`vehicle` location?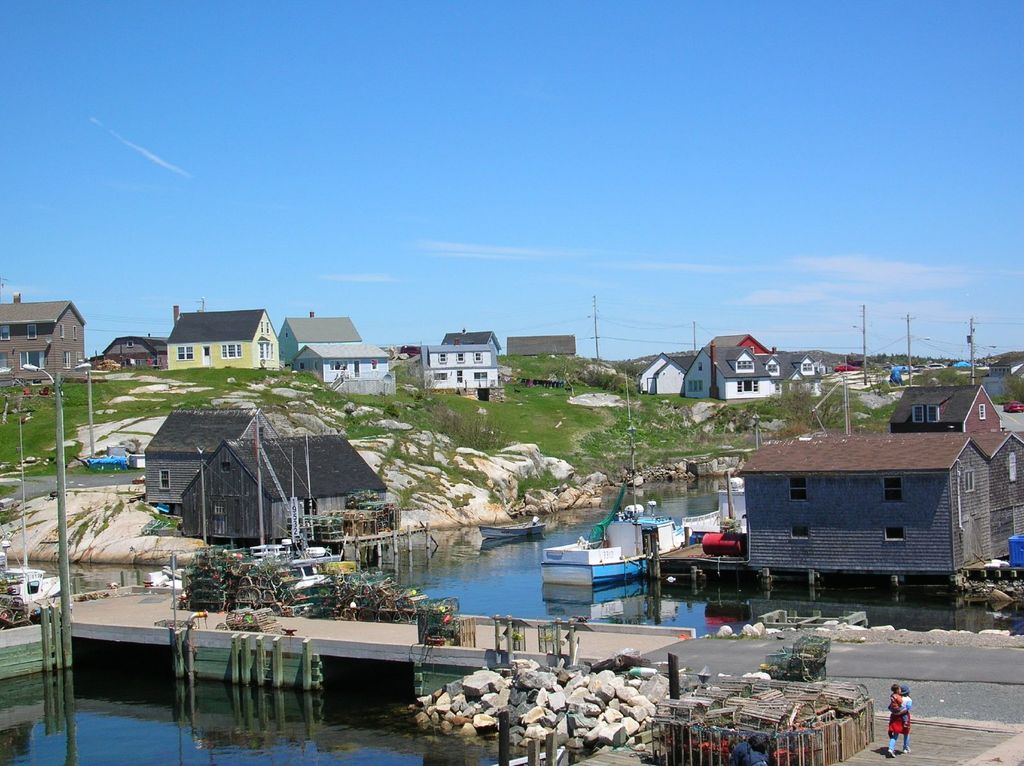
region(0, 564, 68, 605)
